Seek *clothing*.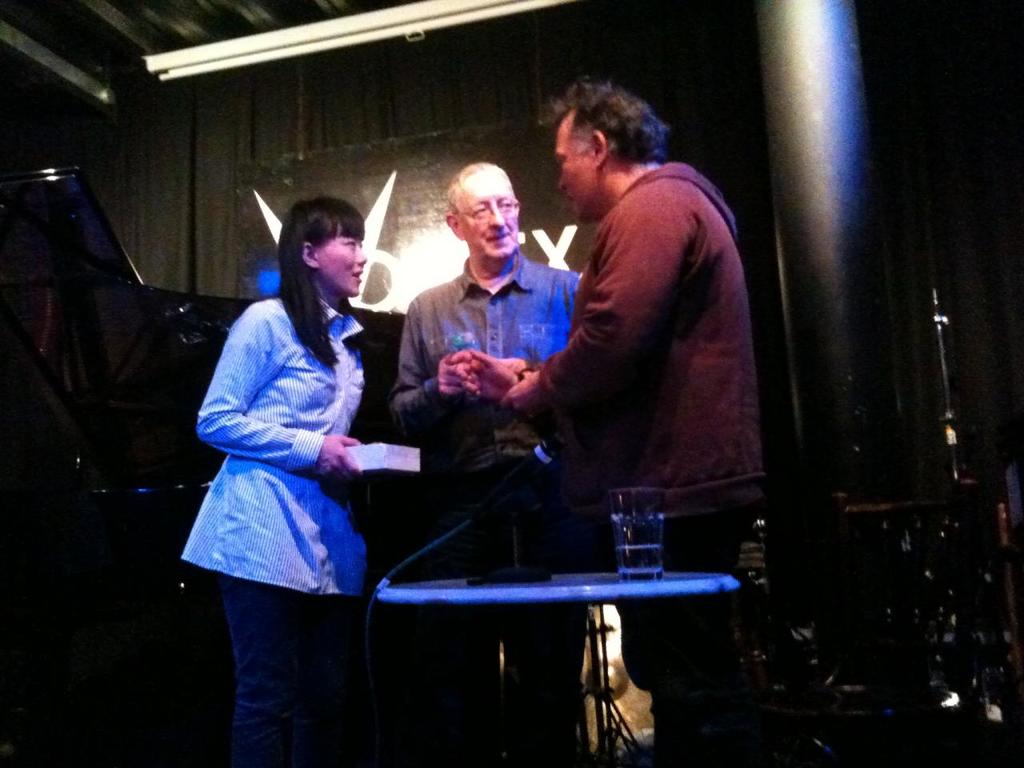
[534, 165, 764, 767].
